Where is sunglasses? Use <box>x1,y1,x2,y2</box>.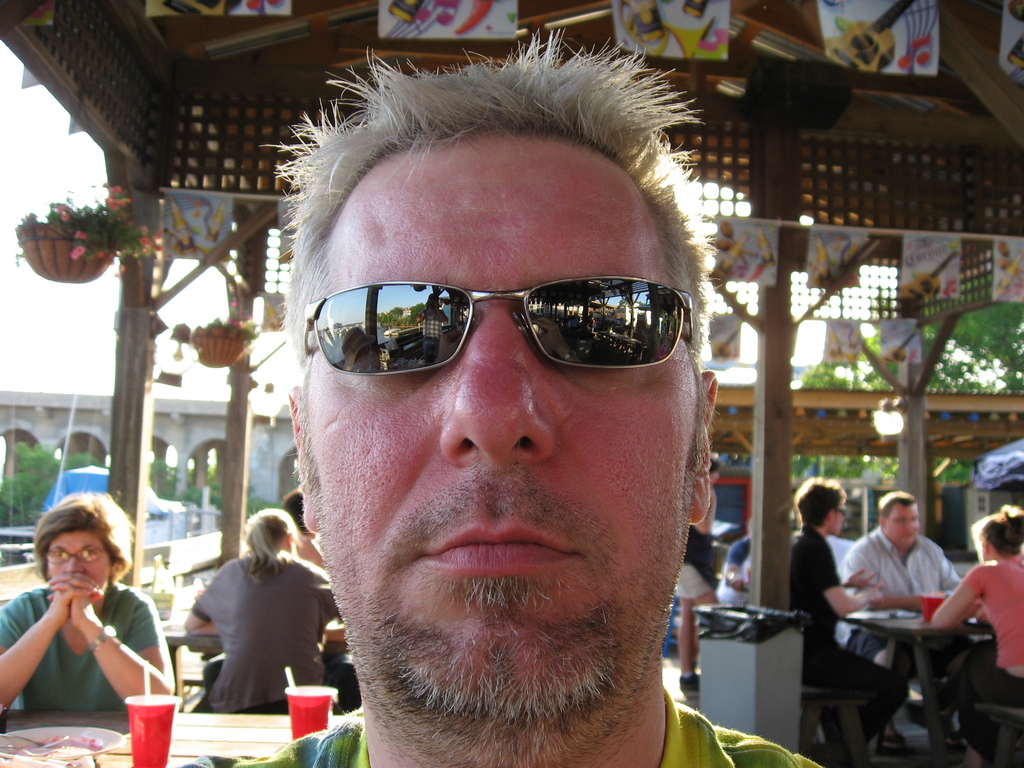
<box>304,276,690,377</box>.
